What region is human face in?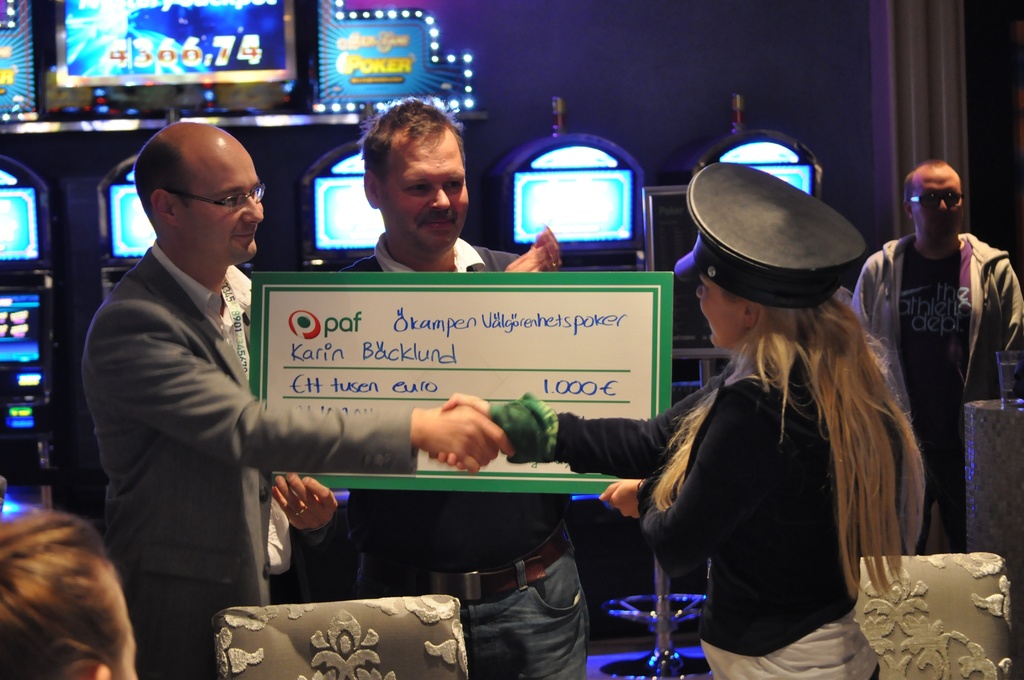
<bbox>172, 158, 264, 261</bbox>.
